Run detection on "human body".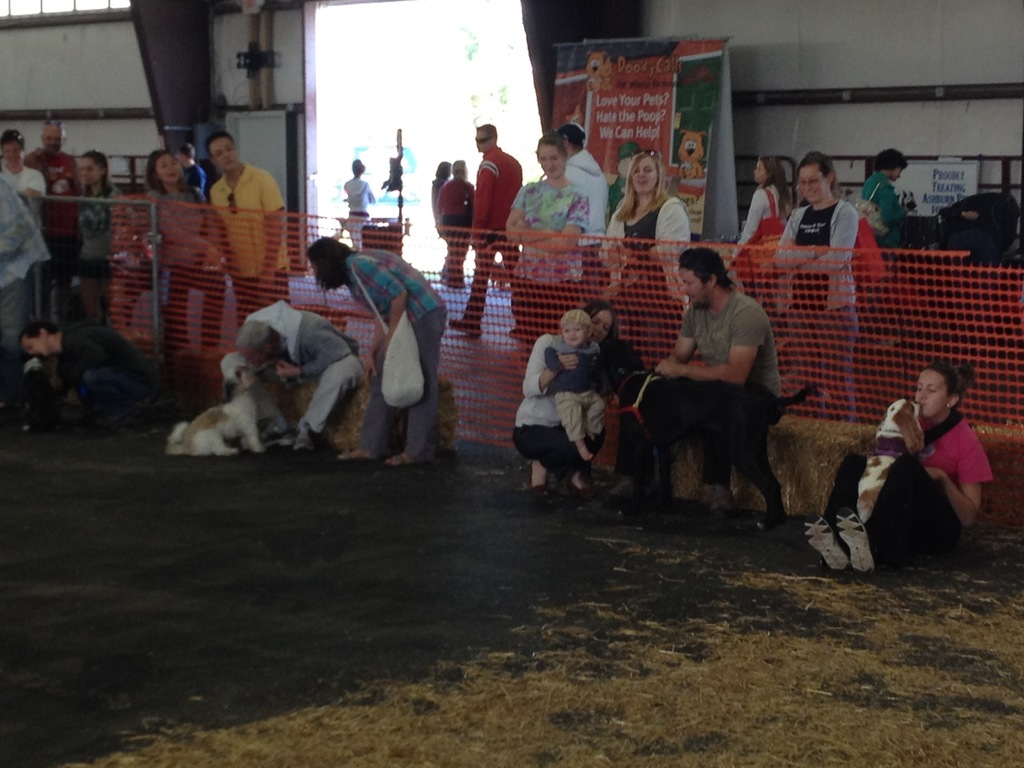
Result: crop(561, 122, 607, 253).
